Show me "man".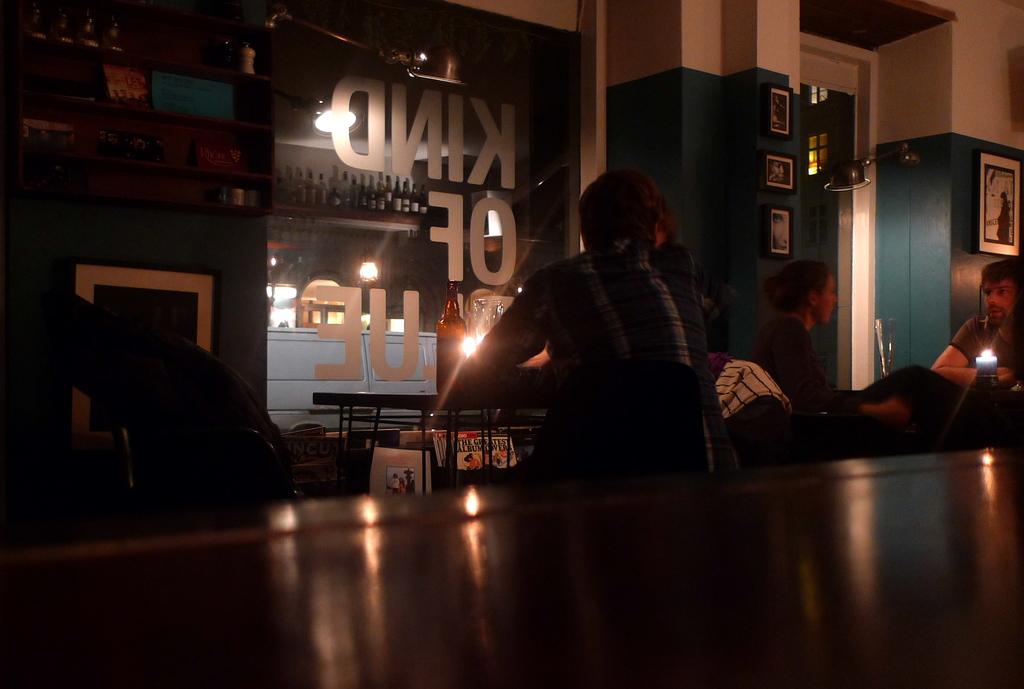
"man" is here: rect(460, 172, 756, 501).
